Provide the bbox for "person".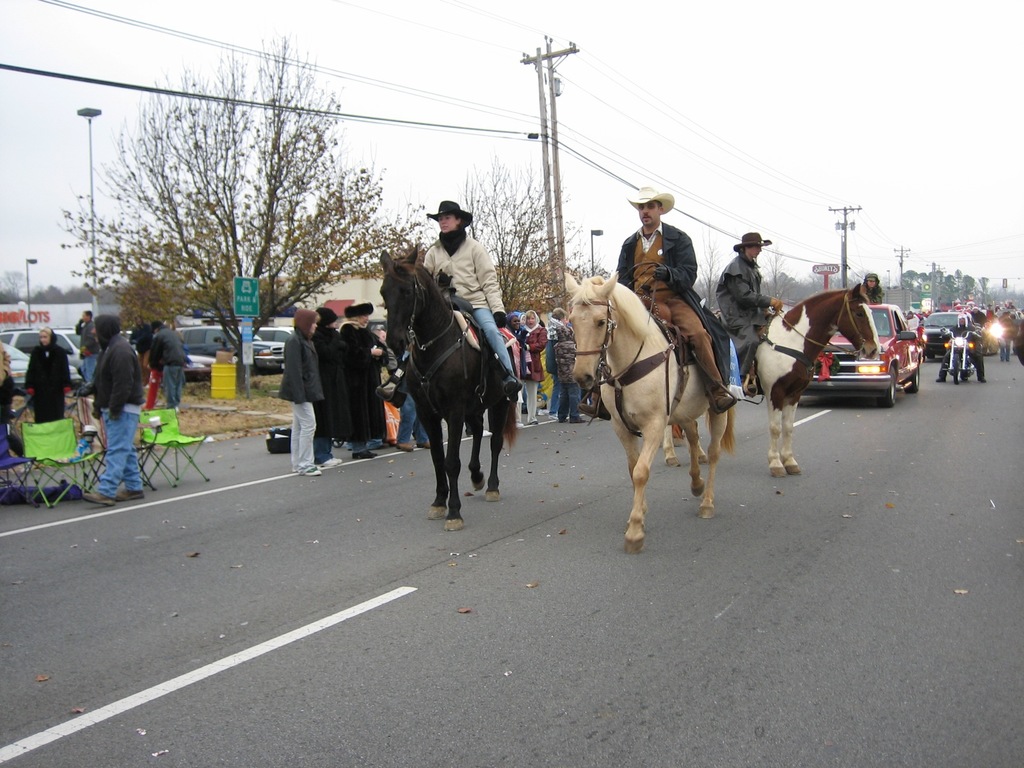
rect(333, 296, 390, 463).
